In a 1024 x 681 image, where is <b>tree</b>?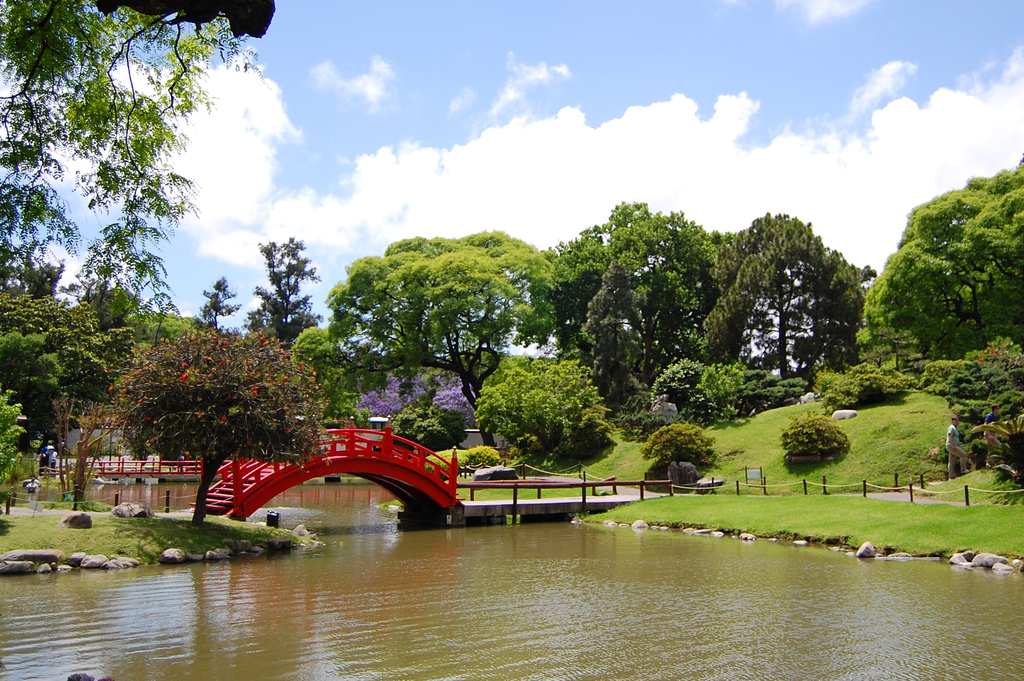
[234,233,323,344].
